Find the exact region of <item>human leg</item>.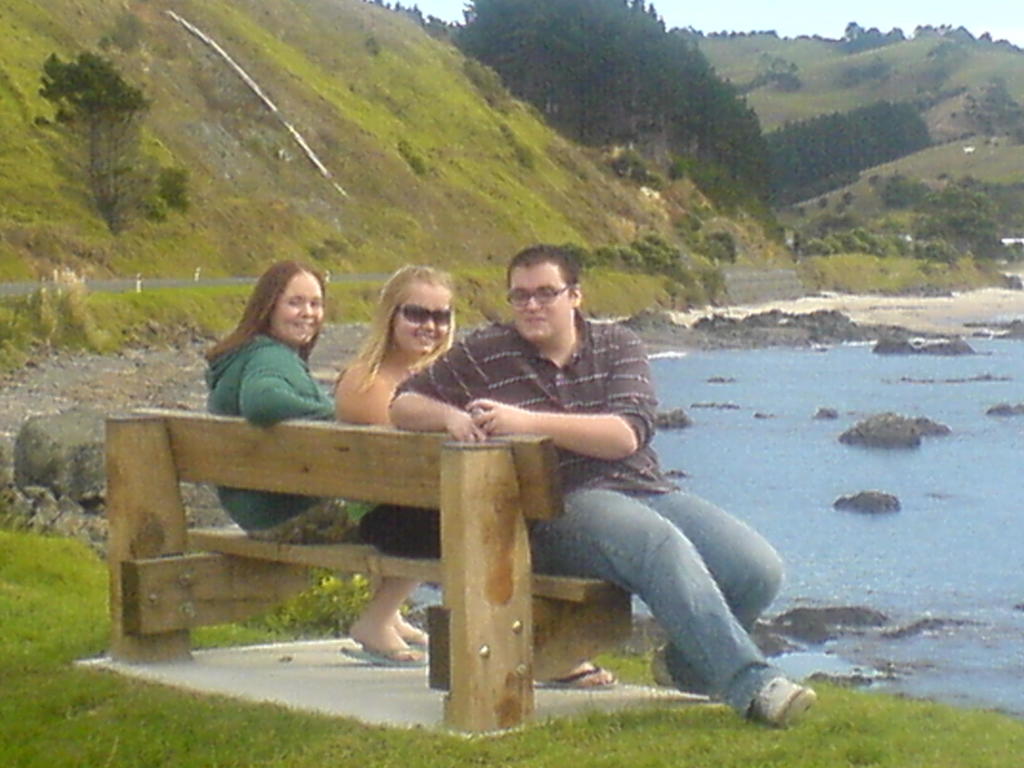
Exact region: 646,481,783,698.
